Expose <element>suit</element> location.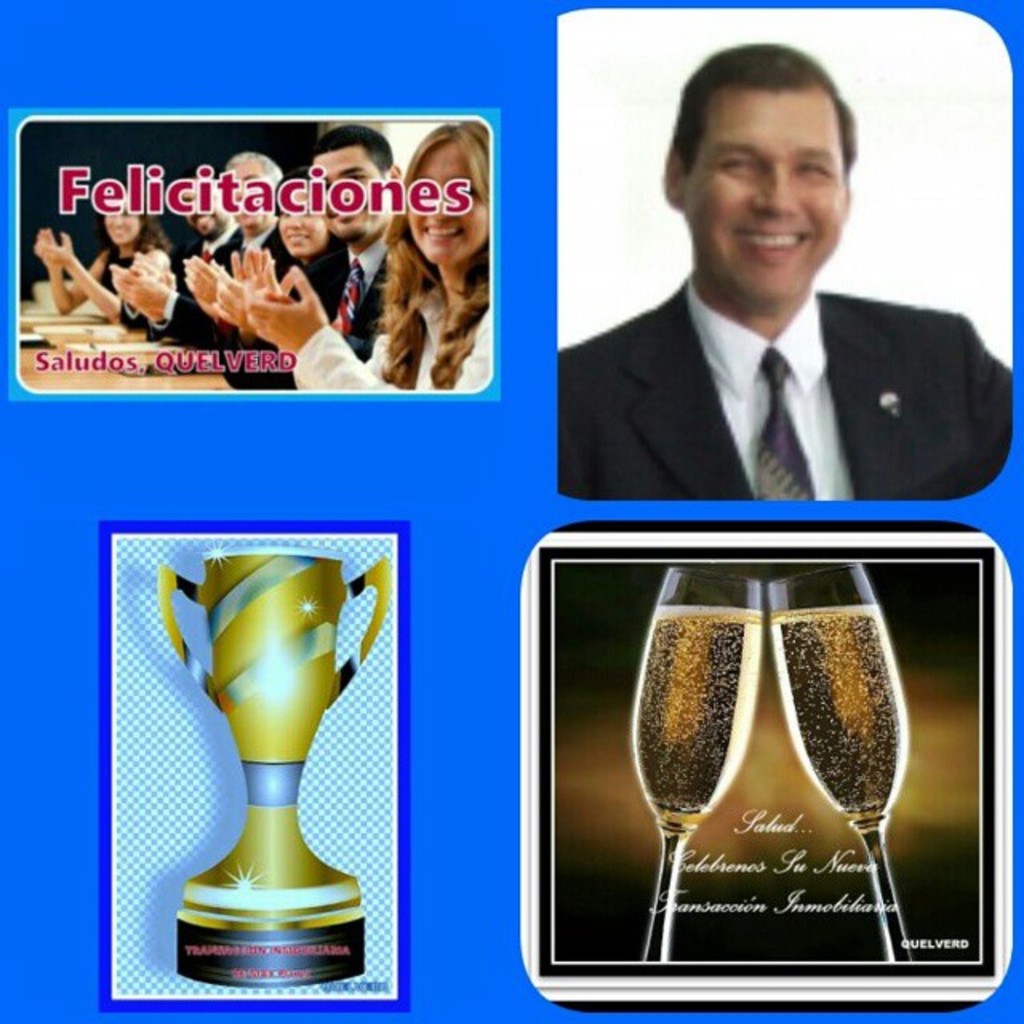
Exposed at <region>146, 218, 302, 349</region>.
